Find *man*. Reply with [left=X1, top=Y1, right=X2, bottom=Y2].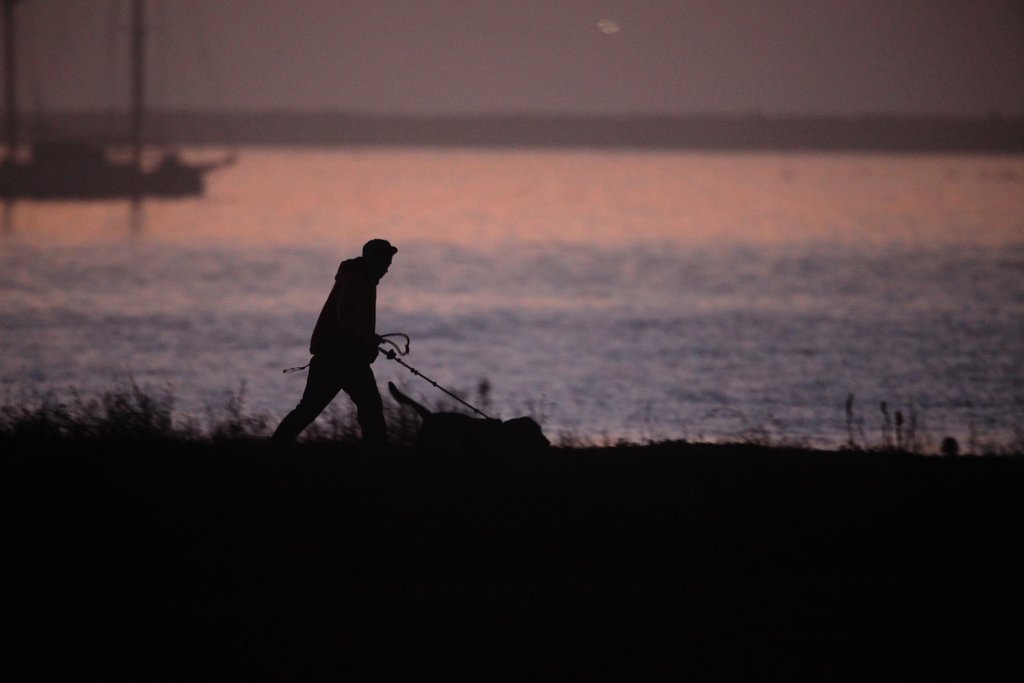
[left=272, top=229, right=424, bottom=478].
